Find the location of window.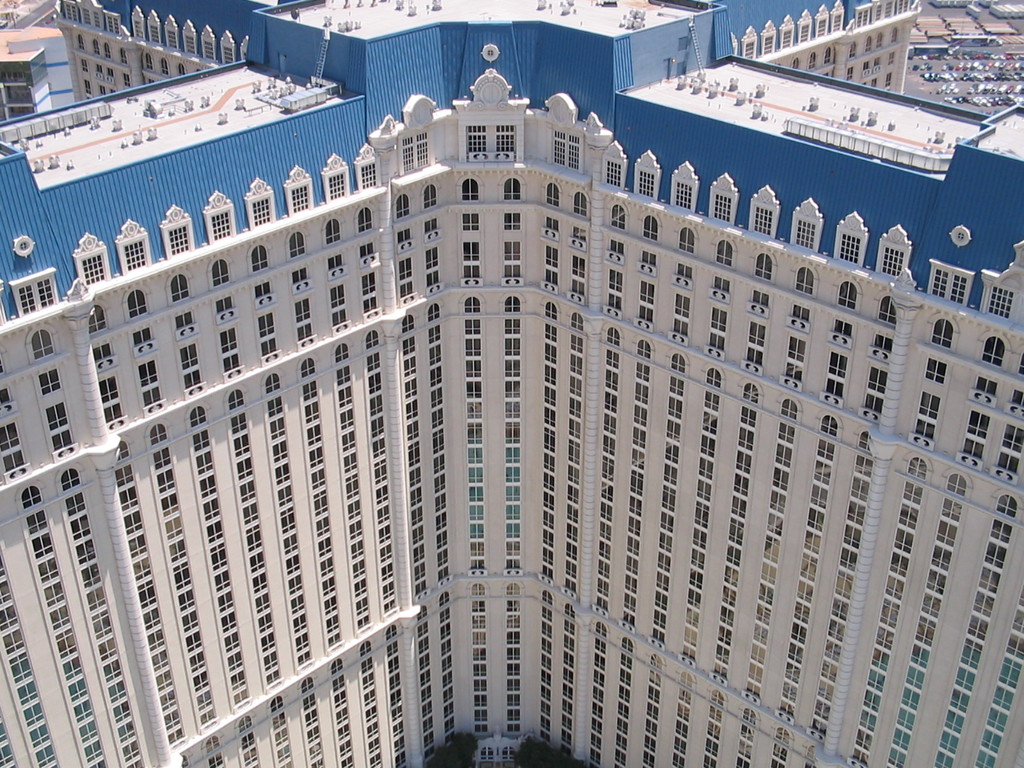
Location: 324, 592, 338, 618.
